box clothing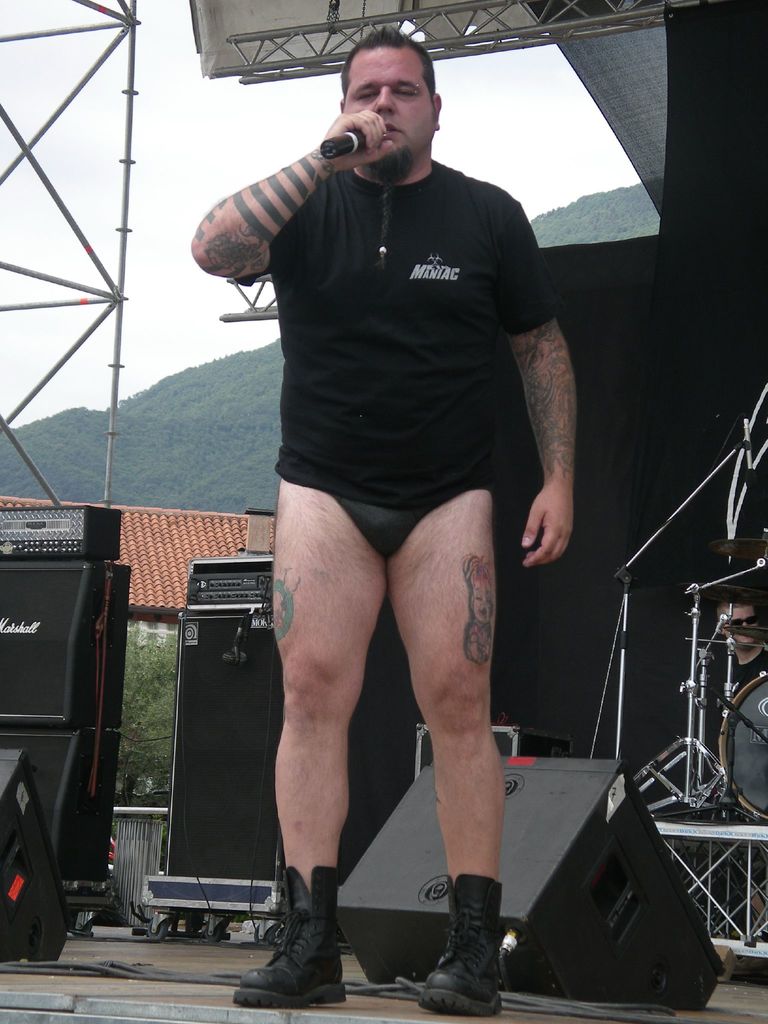
pyautogui.locateOnScreen(694, 648, 767, 902)
